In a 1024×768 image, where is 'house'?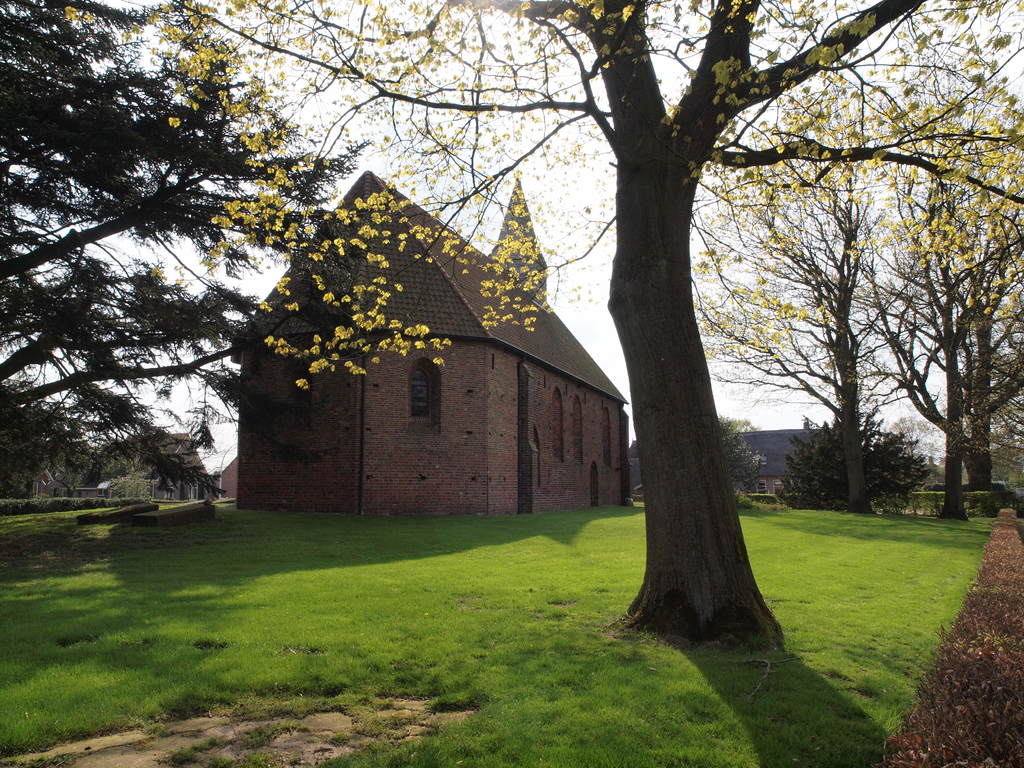
bbox(0, 406, 100, 523).
